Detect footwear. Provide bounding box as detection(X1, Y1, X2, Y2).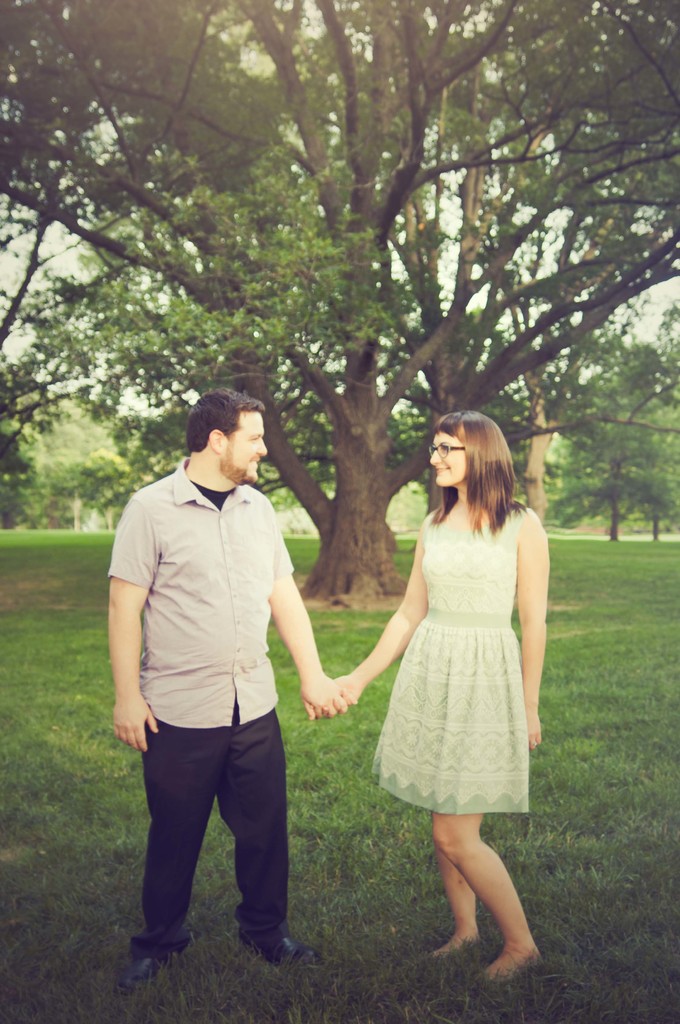
detection(243, 924, 322, 972).
